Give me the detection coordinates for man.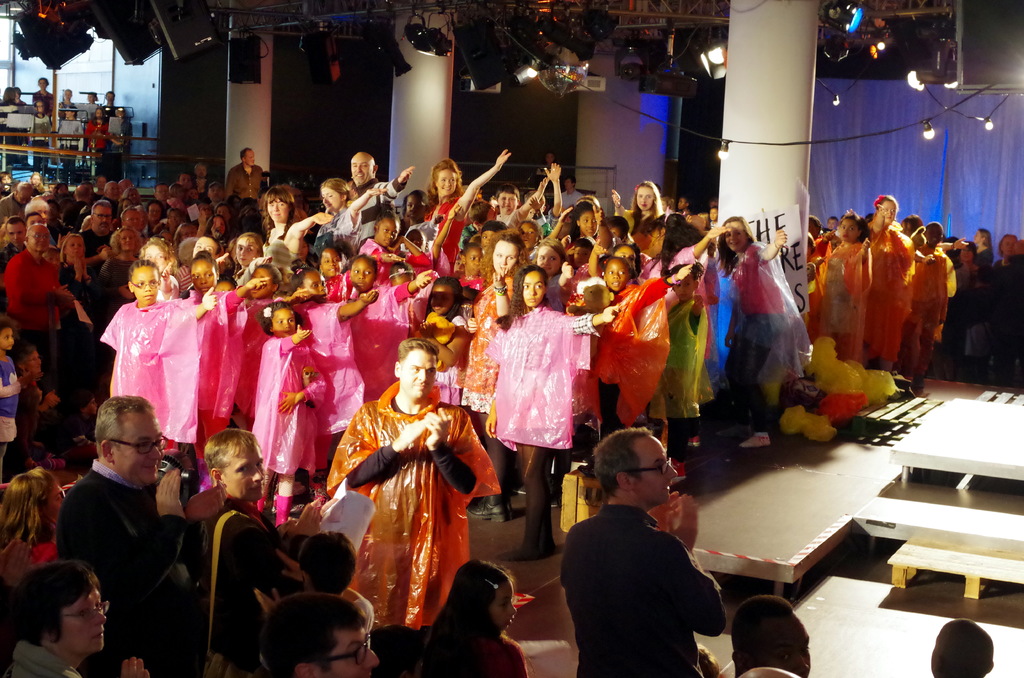
<bbox>47, 385, 200, 677</bbox>.
